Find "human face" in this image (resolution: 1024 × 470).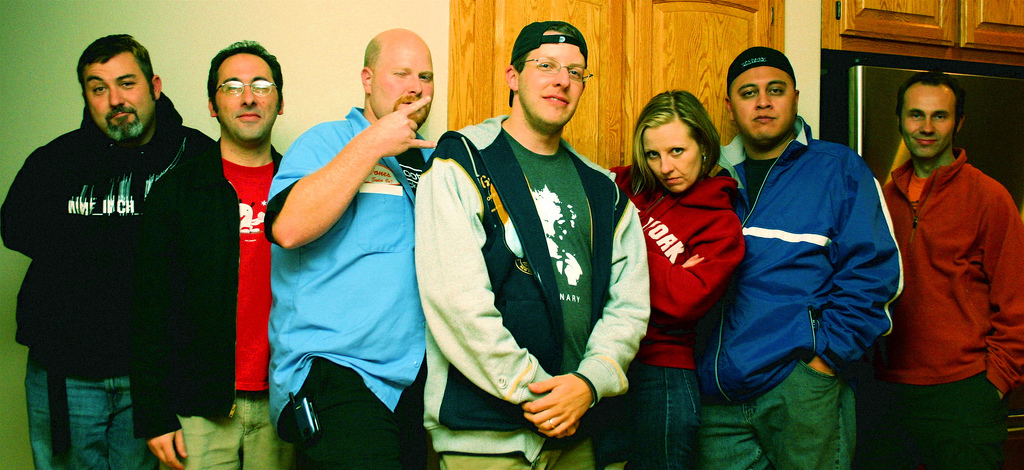
[left=213, top=46, right=277, bottom=148].
